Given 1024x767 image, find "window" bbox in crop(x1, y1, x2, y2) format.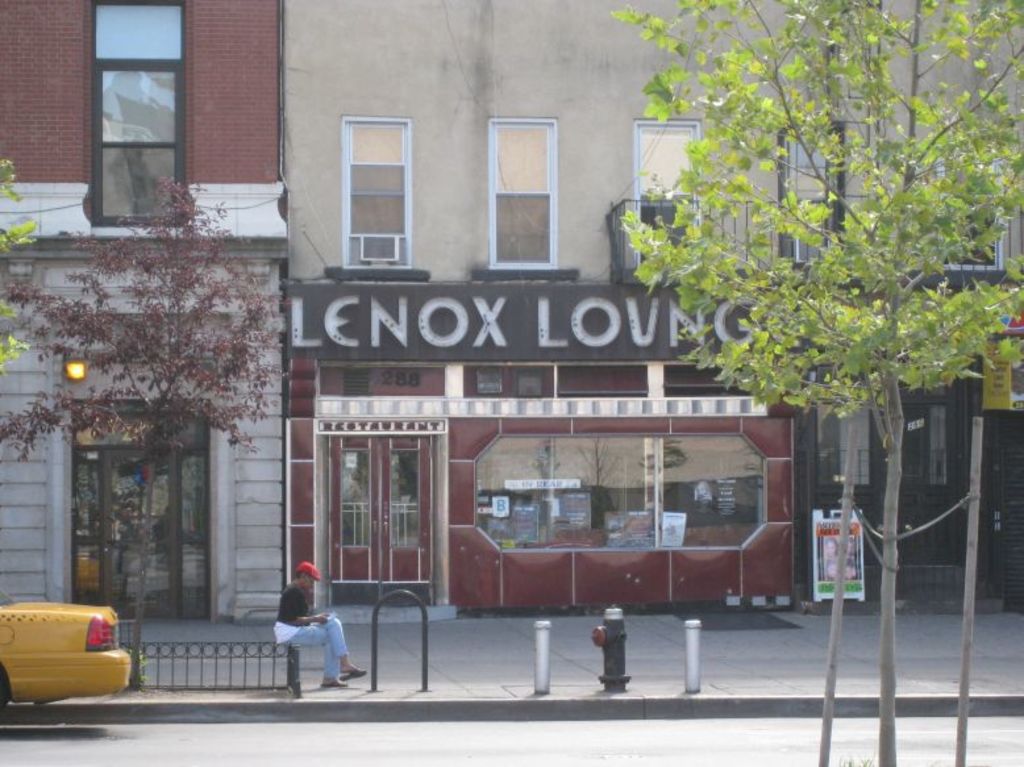
crop(486, 118, 559, 267).
